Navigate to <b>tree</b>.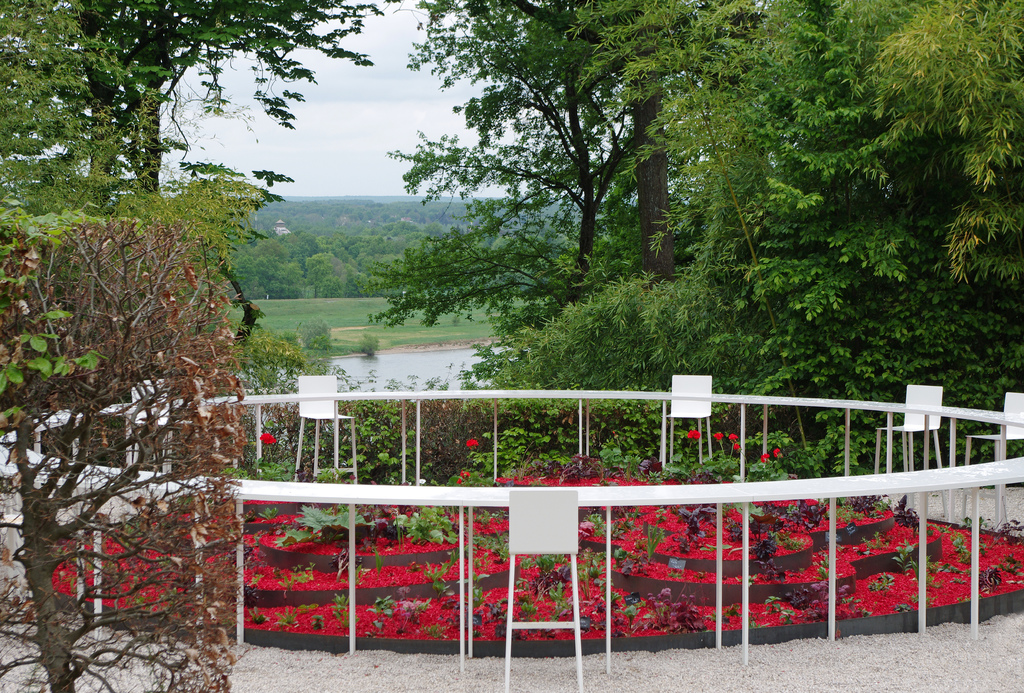
Navigation target: x1=0, y1=200, x2=253, y2=692.
